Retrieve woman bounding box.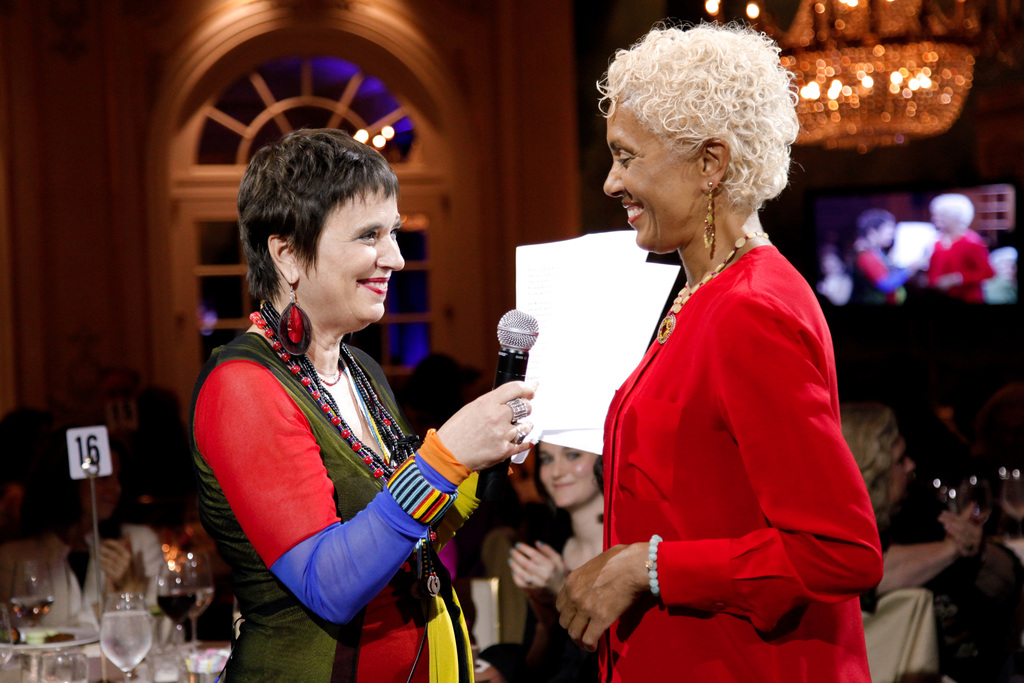
Bounding box: locate(833, 403, 981, 618).
